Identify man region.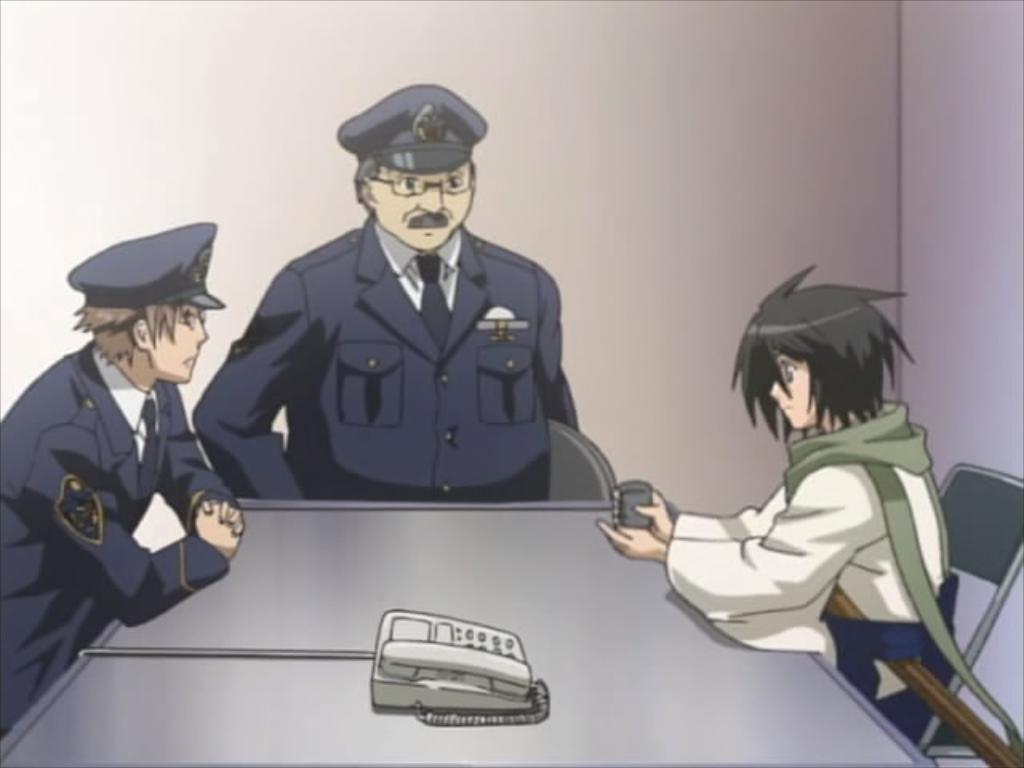
Region: x1=192, y1=77, x2=579, y2=502.
